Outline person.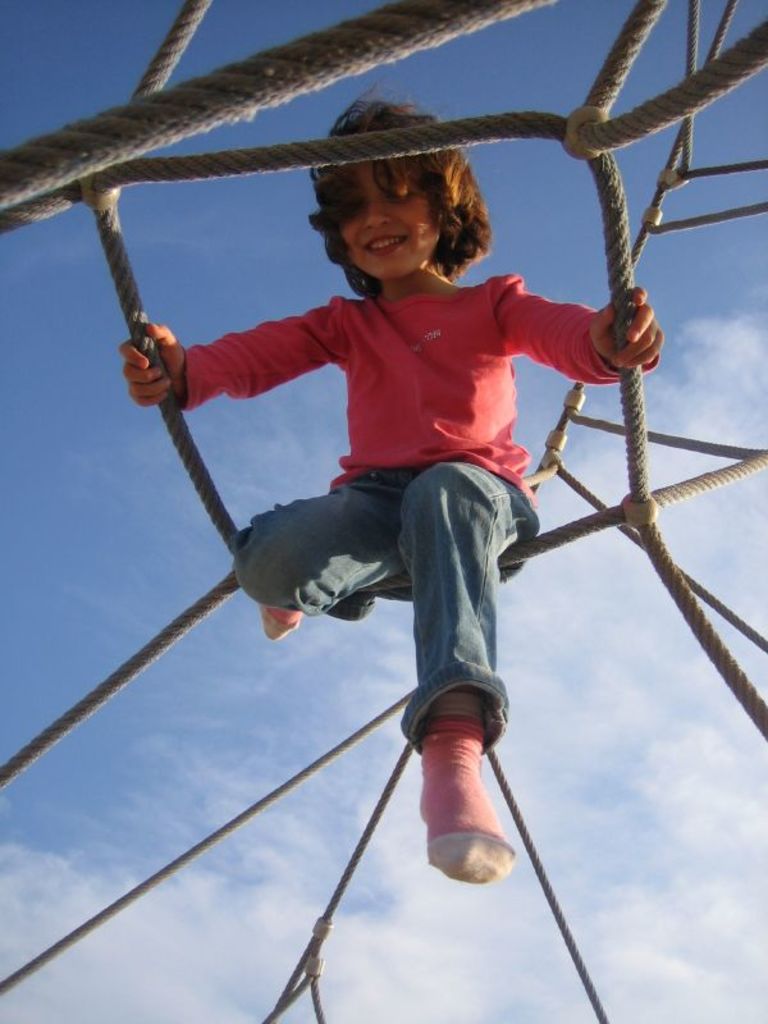
Outline: <bbox>151, 88, 640, 884</bbox>.
